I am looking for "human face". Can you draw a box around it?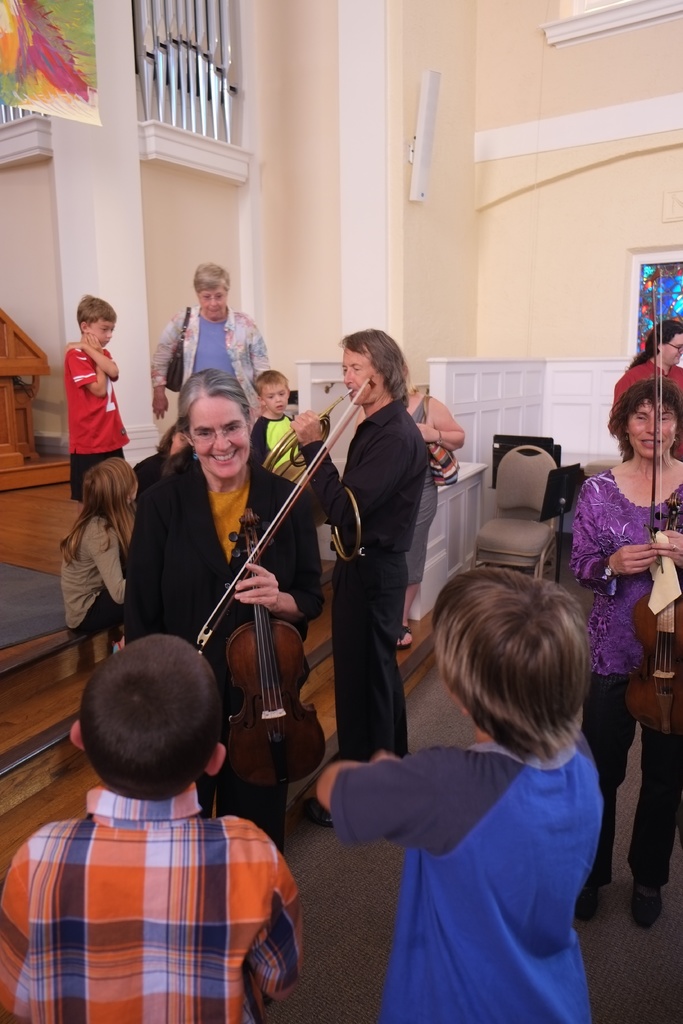
Sure, the bounding box is rect(656, 331, 682, 366).
